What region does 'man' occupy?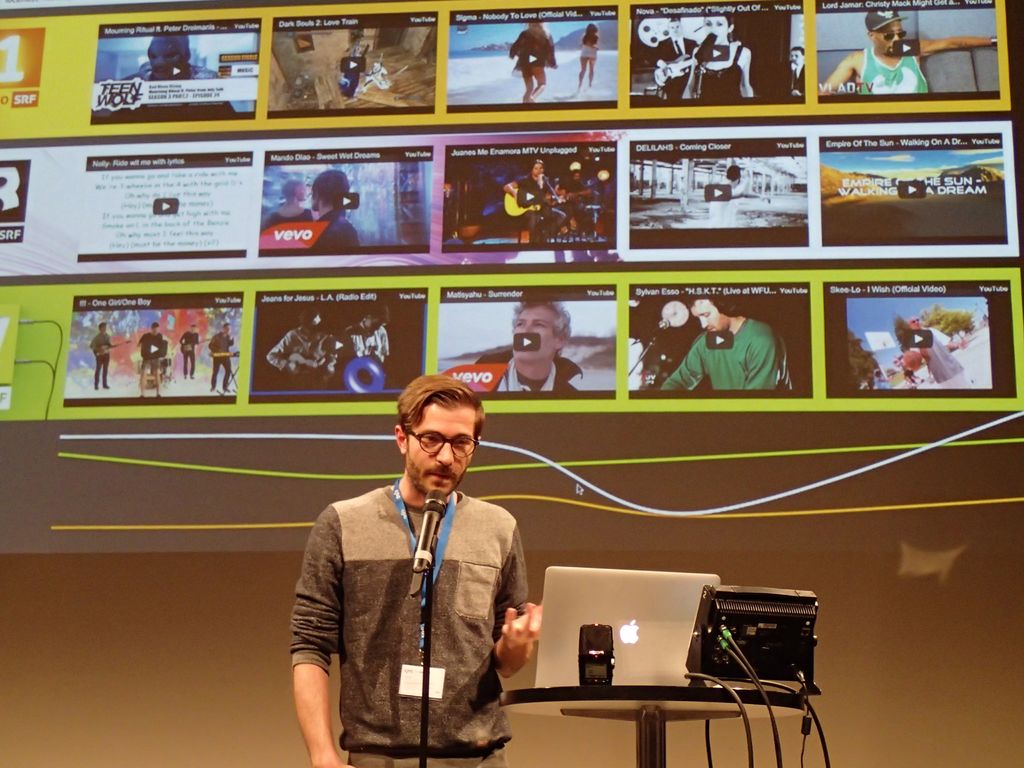
{"left": 714, "top": 161, "right": 769, "bottom": 227}.
